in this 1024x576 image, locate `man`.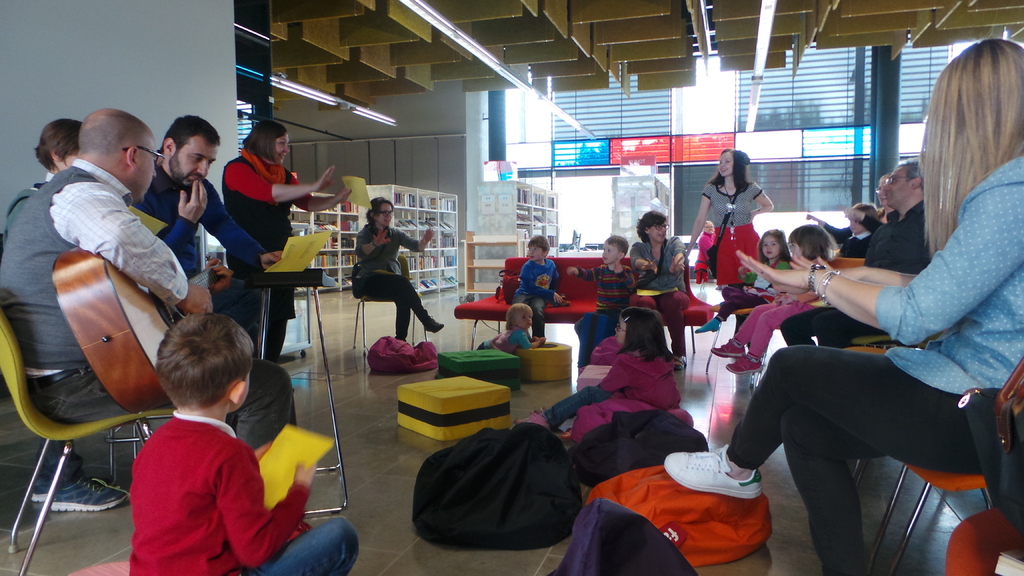
Bounding box: BBox(779, 164, 1012, 397).
